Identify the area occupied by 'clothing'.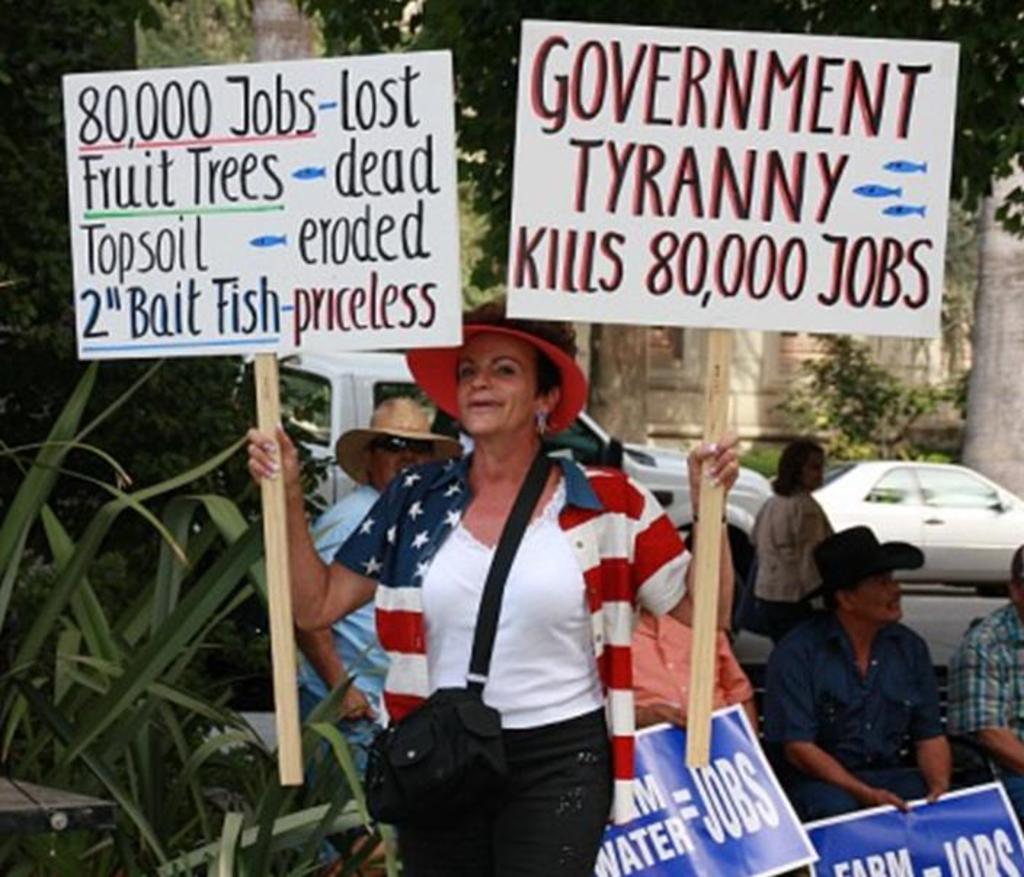
Area: (x1=301, y1=480, x2=384, y2=861).
